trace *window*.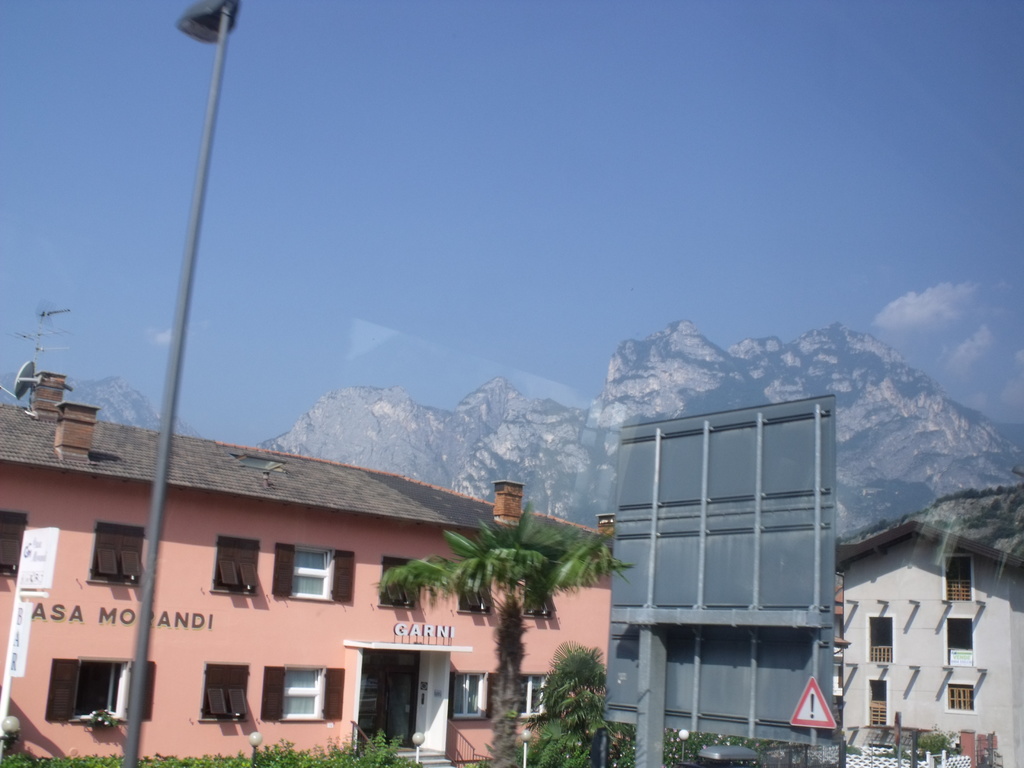
Traced to [86, 522, 148, 589].
